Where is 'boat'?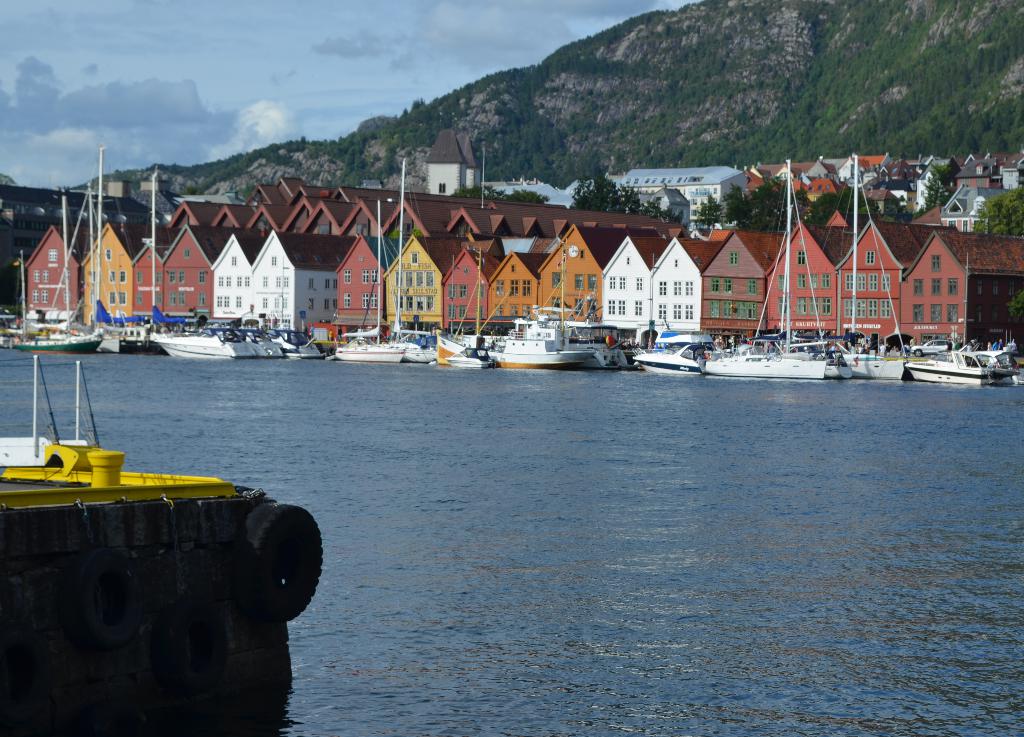
<region>0, 353, 328, 736</region>.
